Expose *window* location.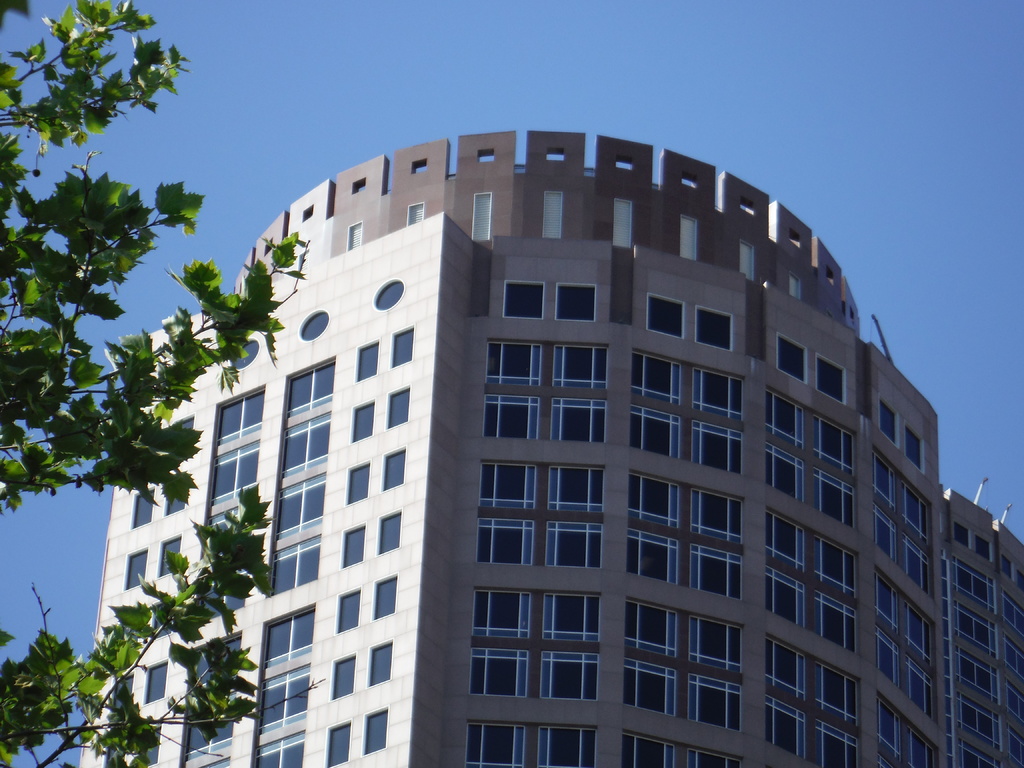
Exposed at x1=819, y1=535, x2=862, y2=596.
